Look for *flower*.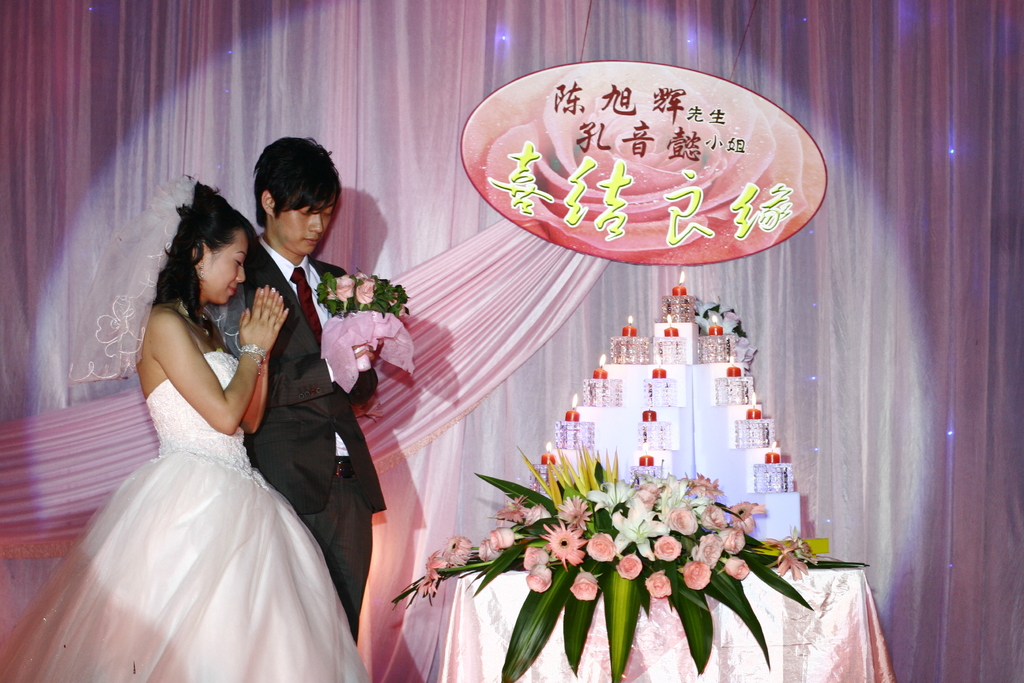
Found: {"x1": 692, "y1": 536, "x2": 720, "y2": 567}.
